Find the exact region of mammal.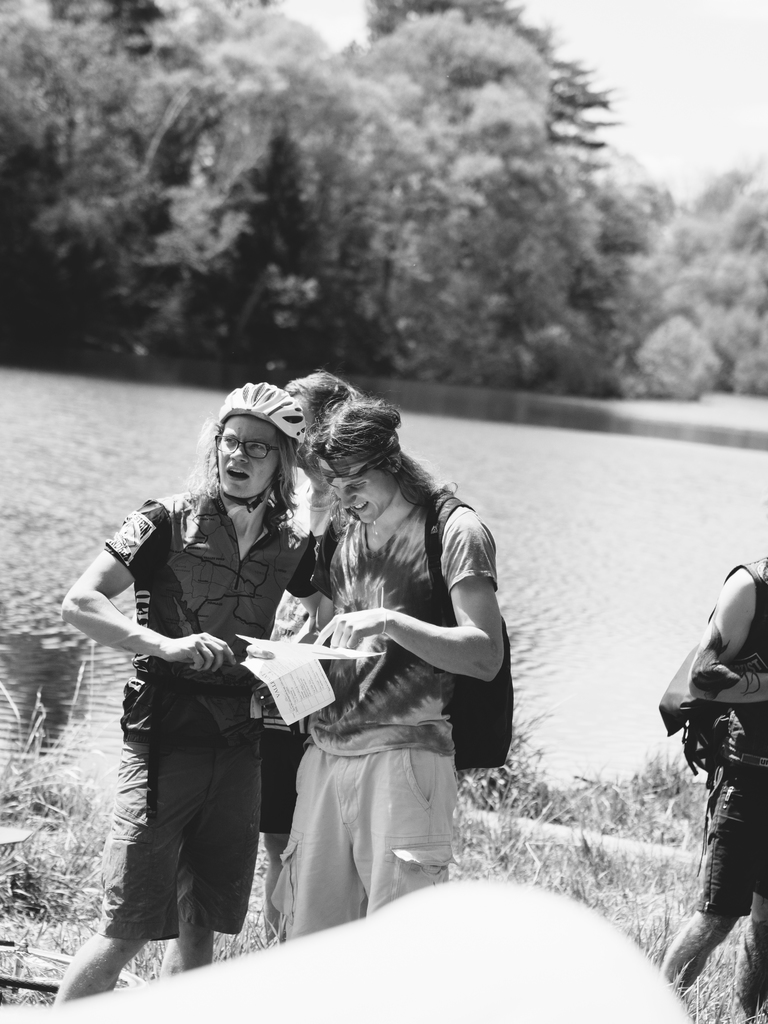
Exact region: <bbox>660, 548, 767, 1023</bbox>.
